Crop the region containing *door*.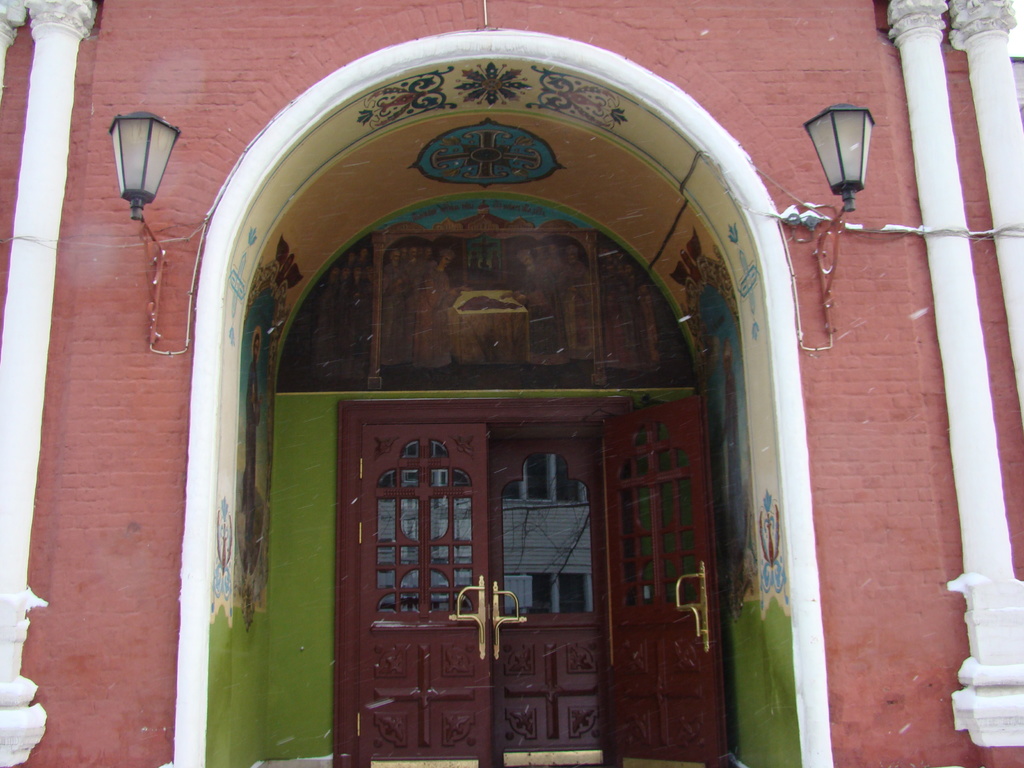
Crop region: <box>599,397,732,767</box>.
